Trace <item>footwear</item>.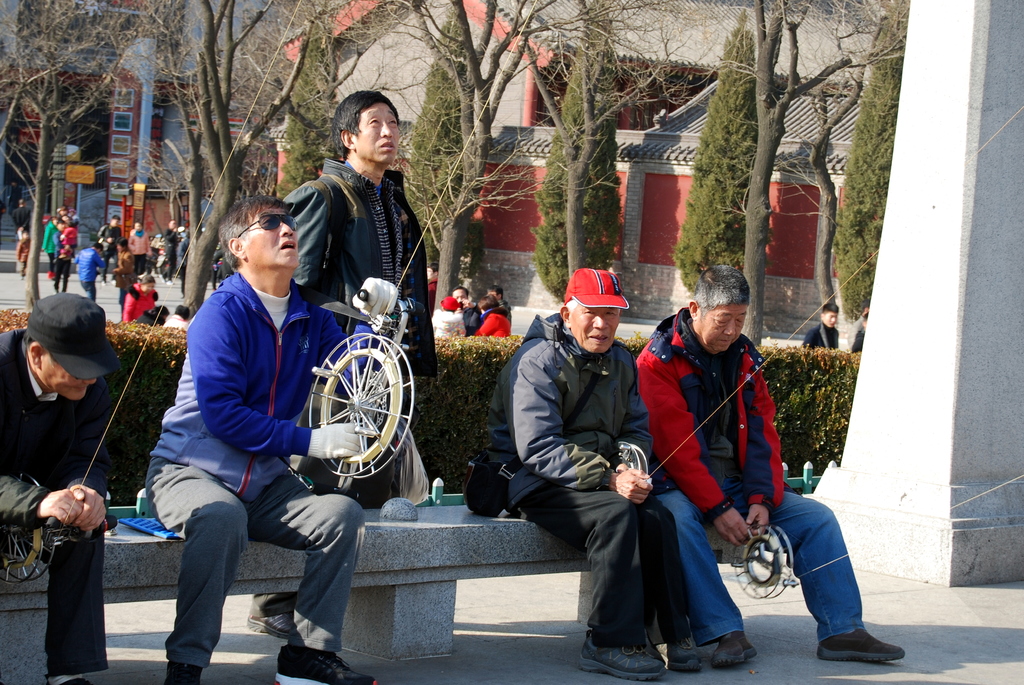
Traced to l=247, t=611, r=301, b=641.
